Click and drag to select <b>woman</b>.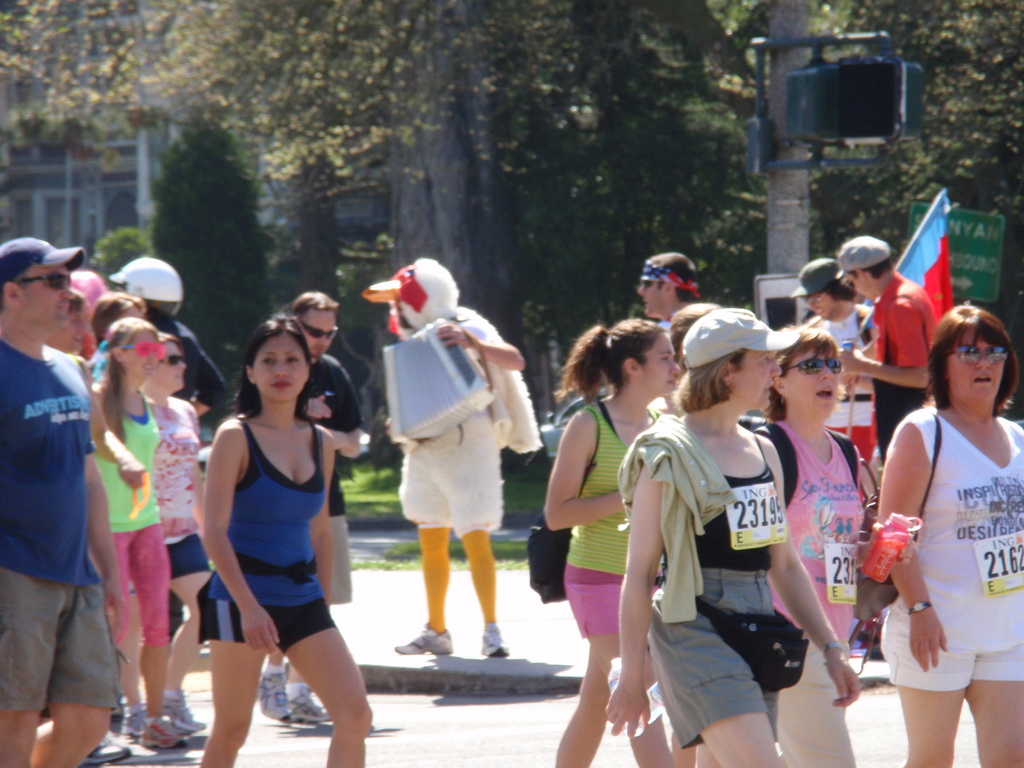
Selection: (549, 320, 680, 767).
